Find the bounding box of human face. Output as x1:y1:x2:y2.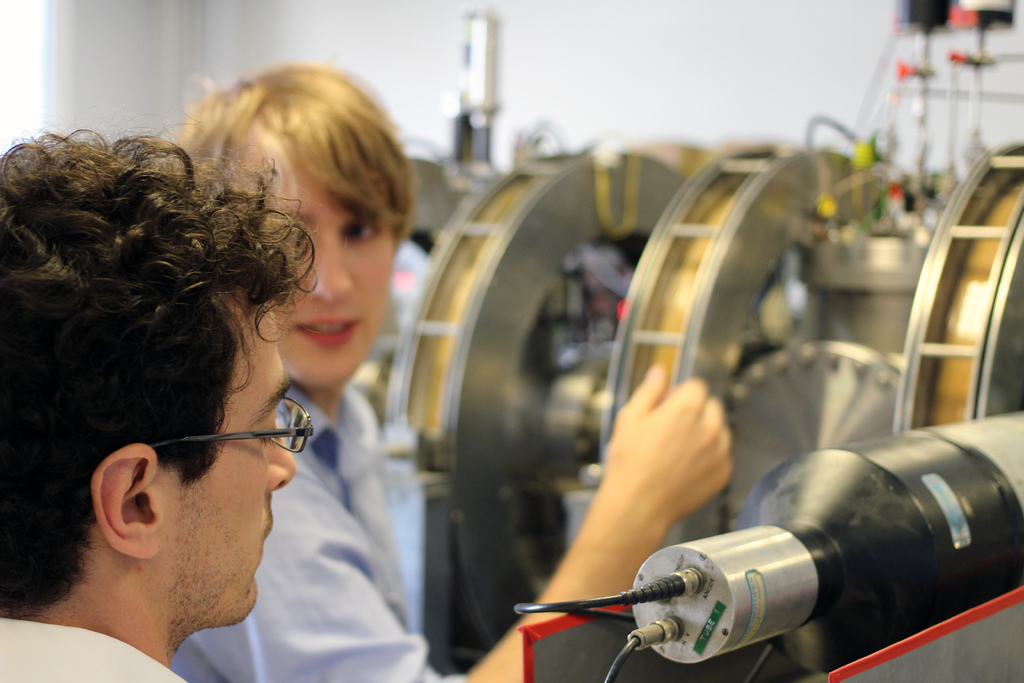
158:304:295:628.
